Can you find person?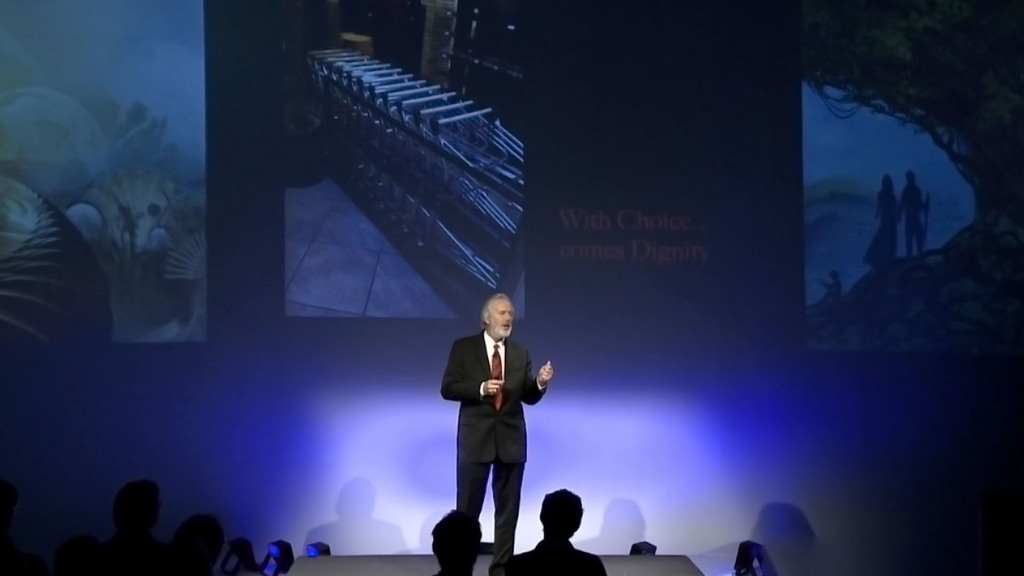
Yes, bounding box: bbox(429, 509, 481, 575).
